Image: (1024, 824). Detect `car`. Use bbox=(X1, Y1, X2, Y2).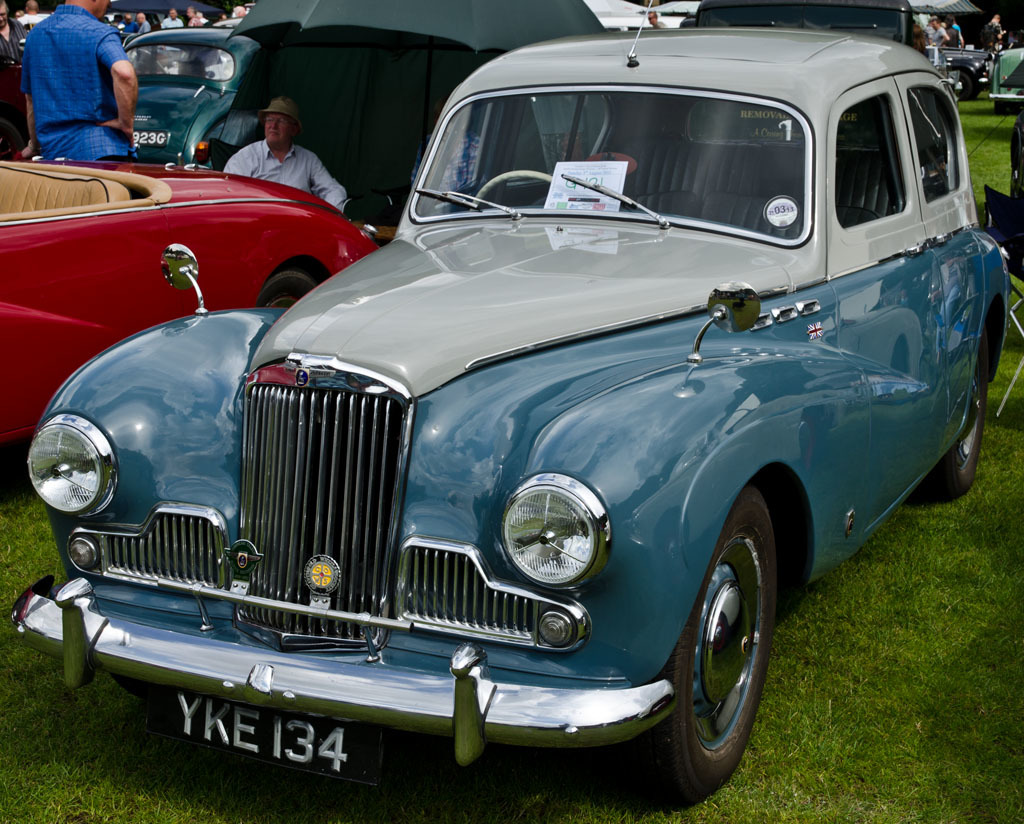
bbox=(35, 43, 1015, 790).
